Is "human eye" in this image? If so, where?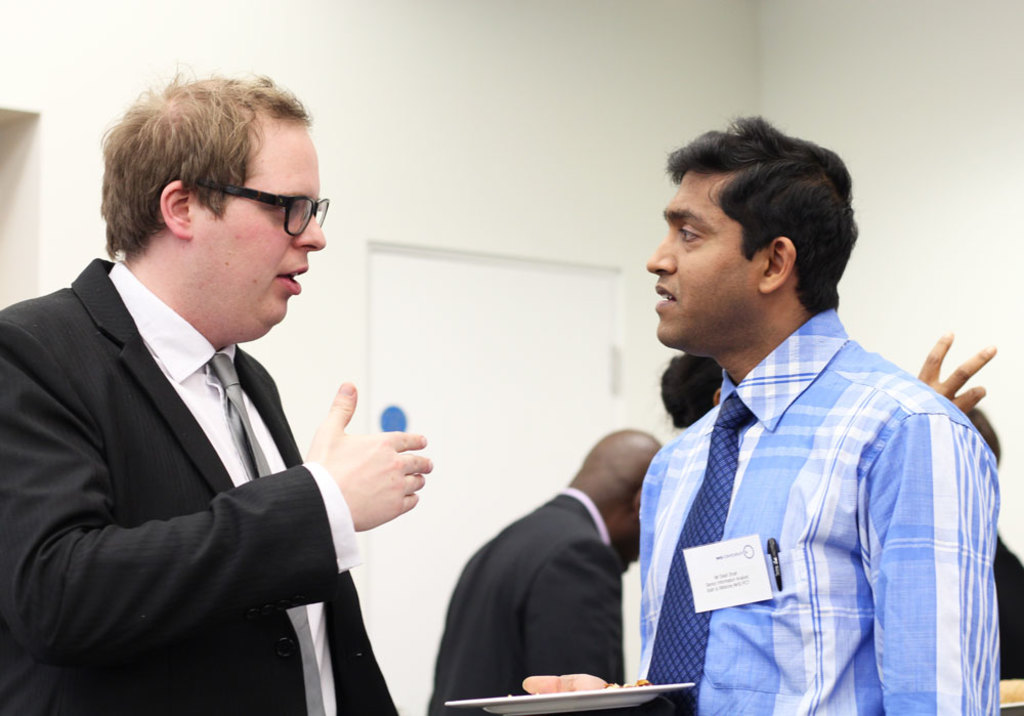
Yes, at 271,196,301,222.
